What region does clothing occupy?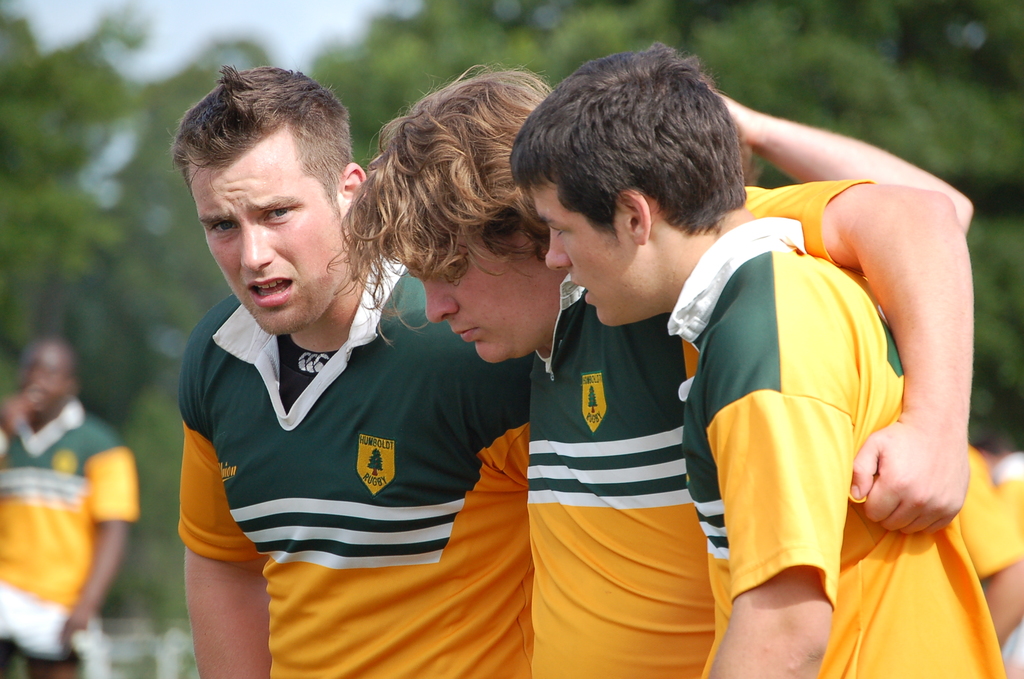
crop(524, 180, 879, 678).
